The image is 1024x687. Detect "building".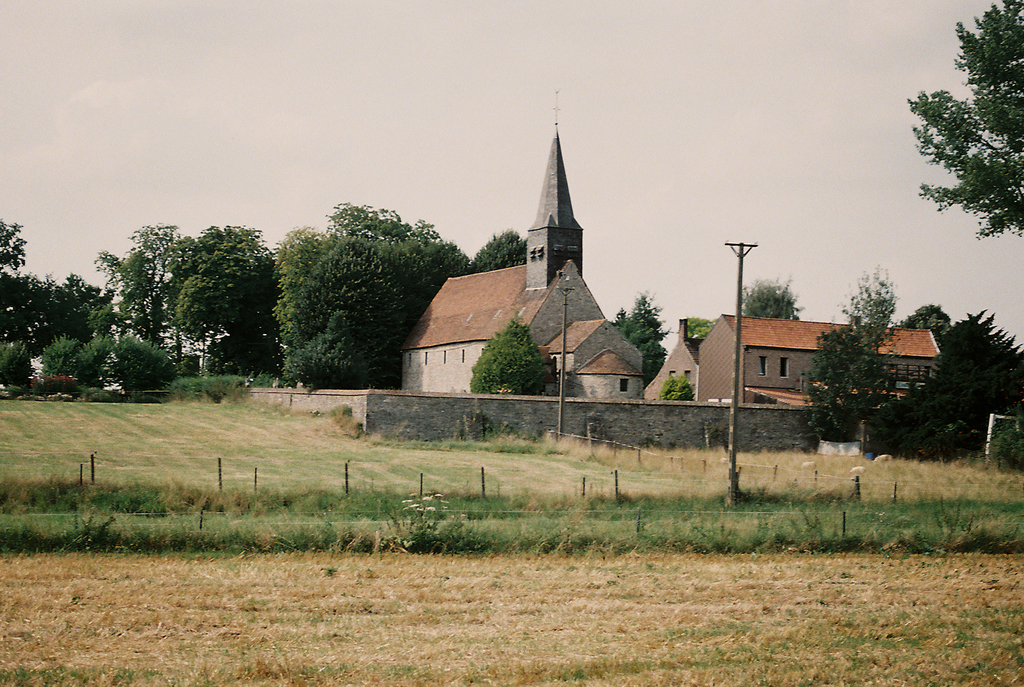
Detection: 701 315 940 405.
